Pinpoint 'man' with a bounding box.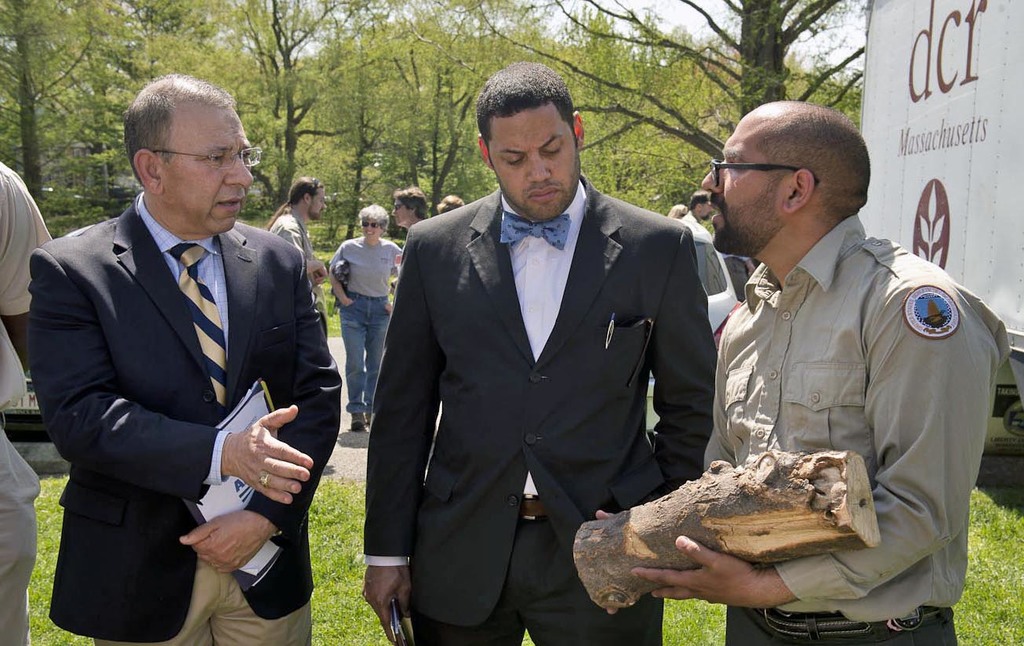
BBox(30, 68, 343, 645).
